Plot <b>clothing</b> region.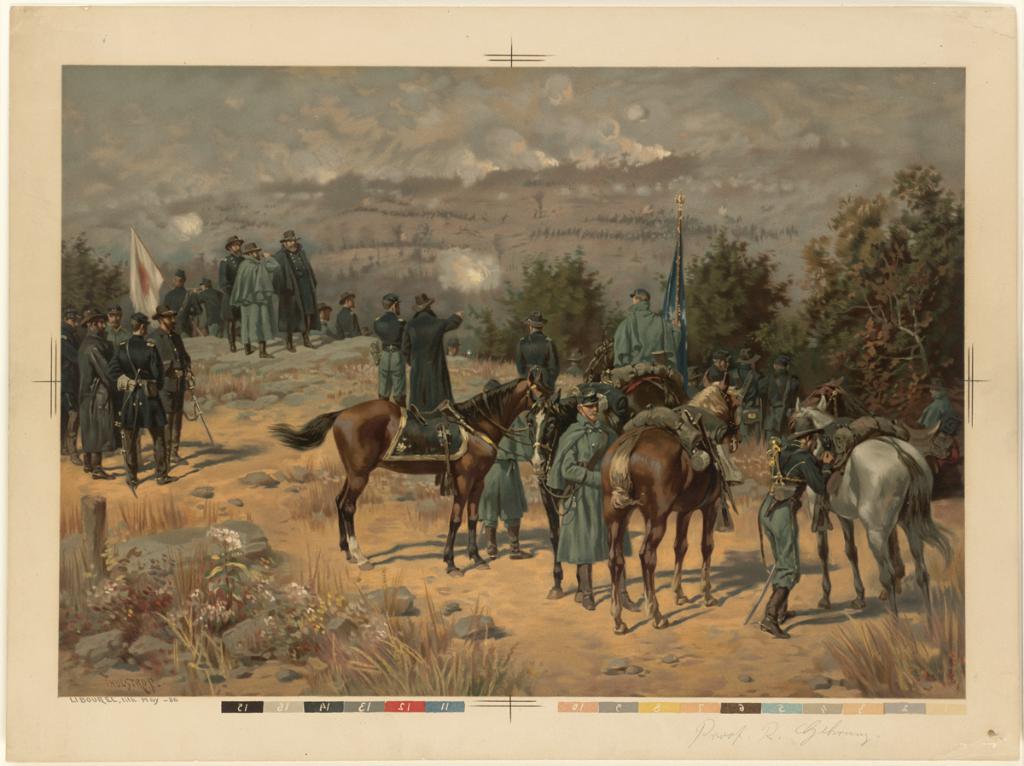
Plotted at (x1=404, y1=316, x2=454, y2=409).
